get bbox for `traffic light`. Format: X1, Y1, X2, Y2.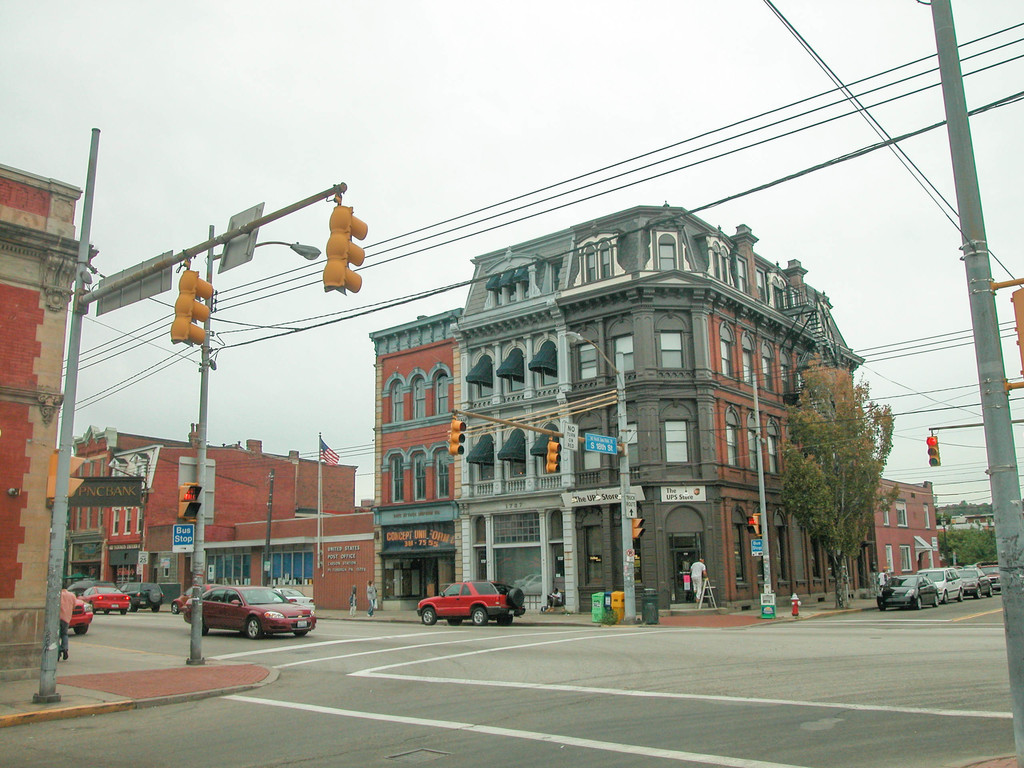
925, 430, 941, 467.
